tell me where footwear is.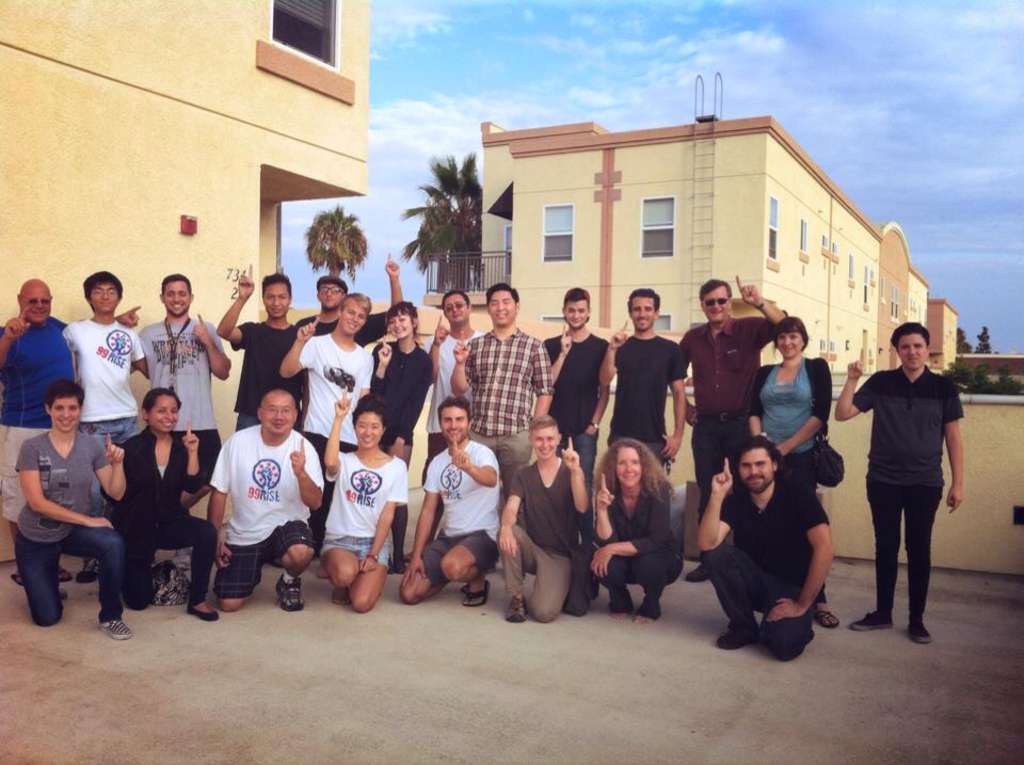
footwear is at pyautogui.locateOnScreen(903, 612, 946, 642).
